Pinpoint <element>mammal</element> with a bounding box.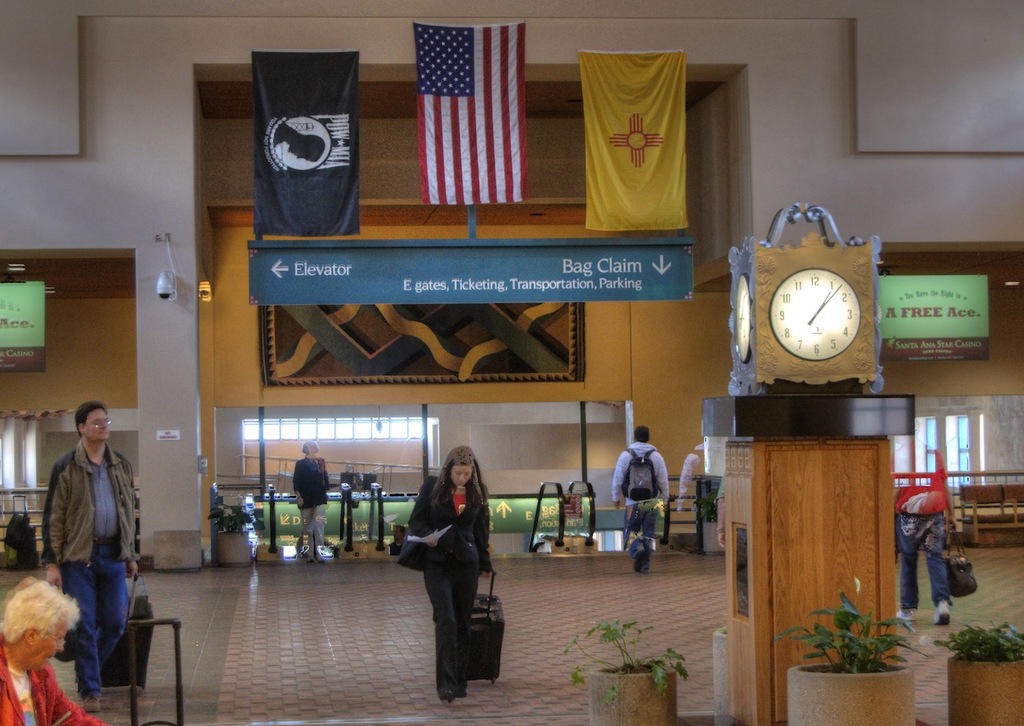
(288, 440, 331, 558).
